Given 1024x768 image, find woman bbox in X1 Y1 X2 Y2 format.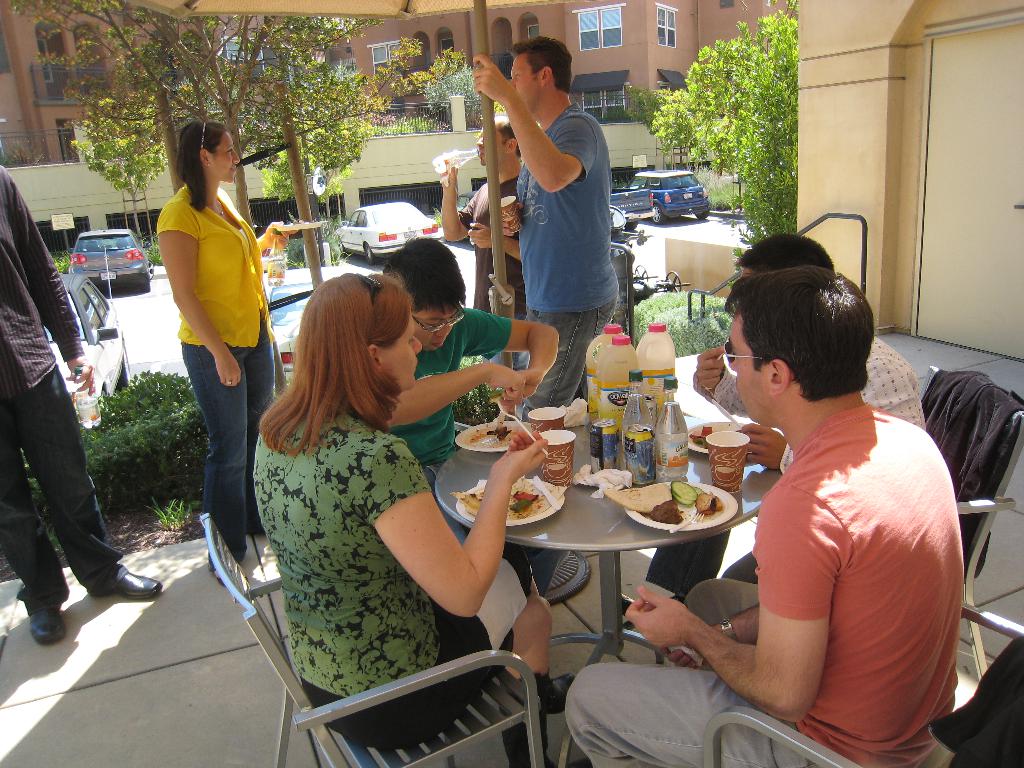
141 127 283 561.
